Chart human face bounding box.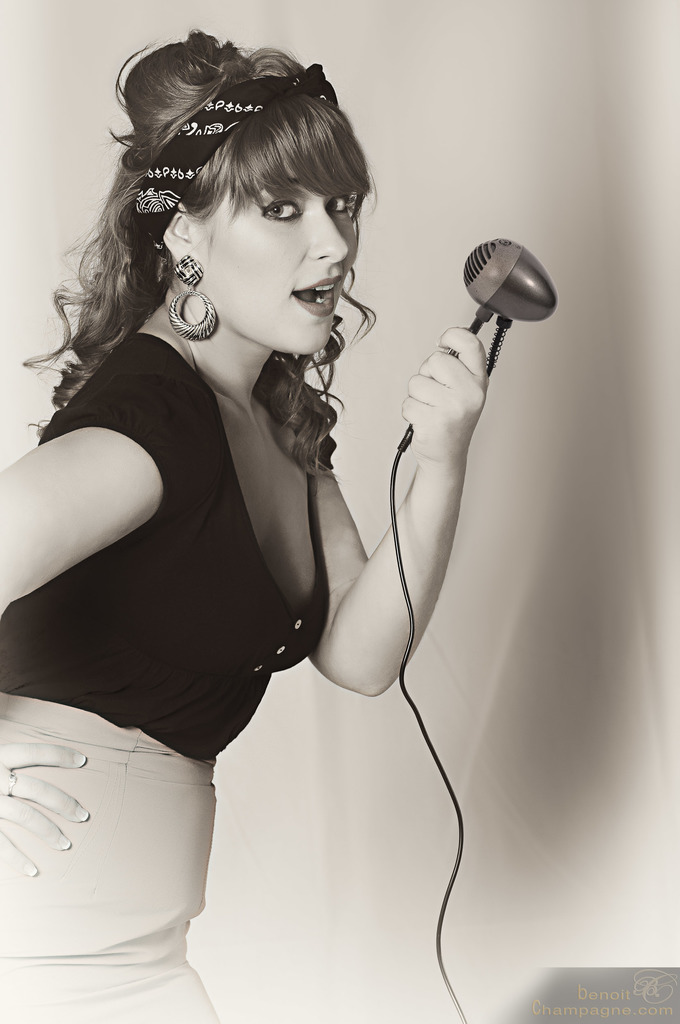
Charted: detection(208, 162, 357, 360).
